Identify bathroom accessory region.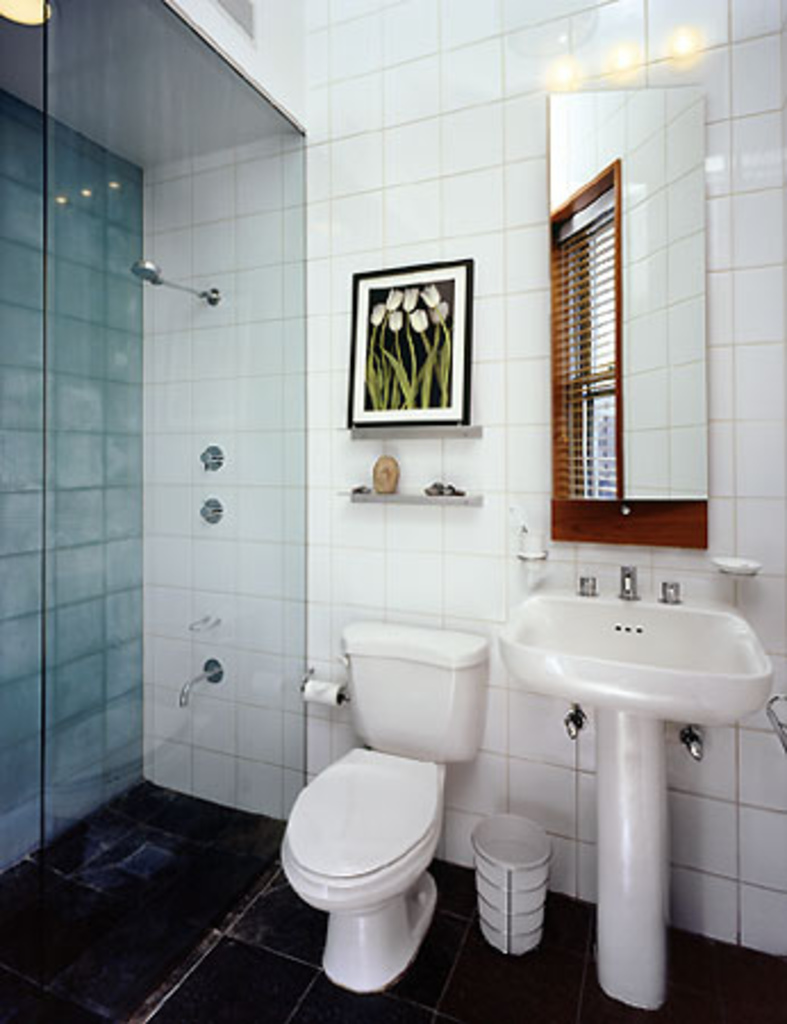
Region: (607,562,635,605).
